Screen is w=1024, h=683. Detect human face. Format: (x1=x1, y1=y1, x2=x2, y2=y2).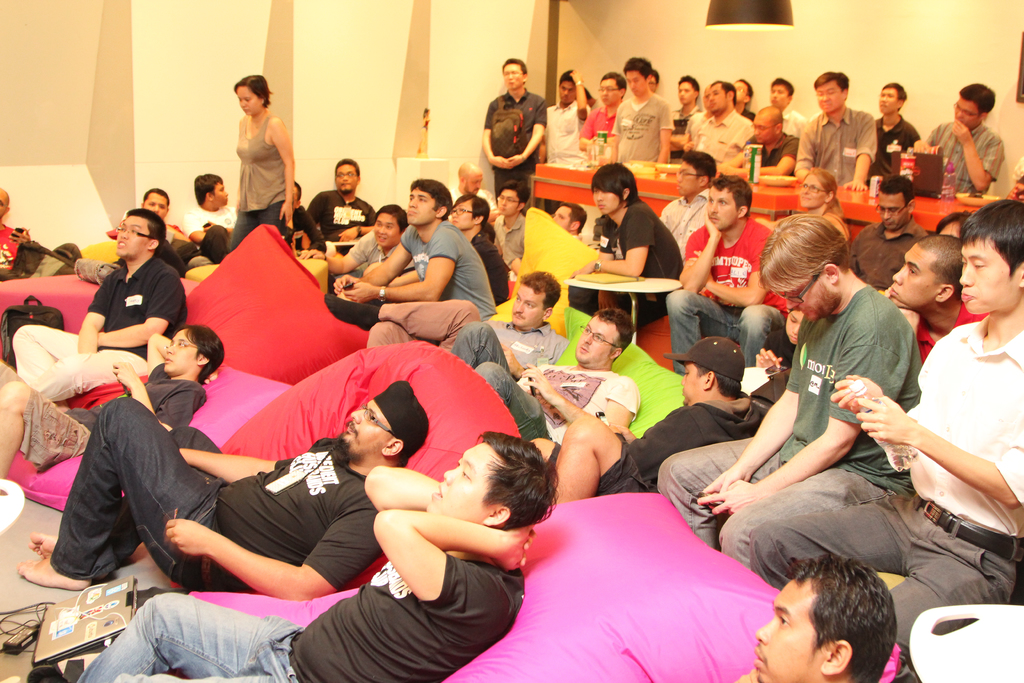
(x1=960, y1=235, x2=1016, y2=311).
